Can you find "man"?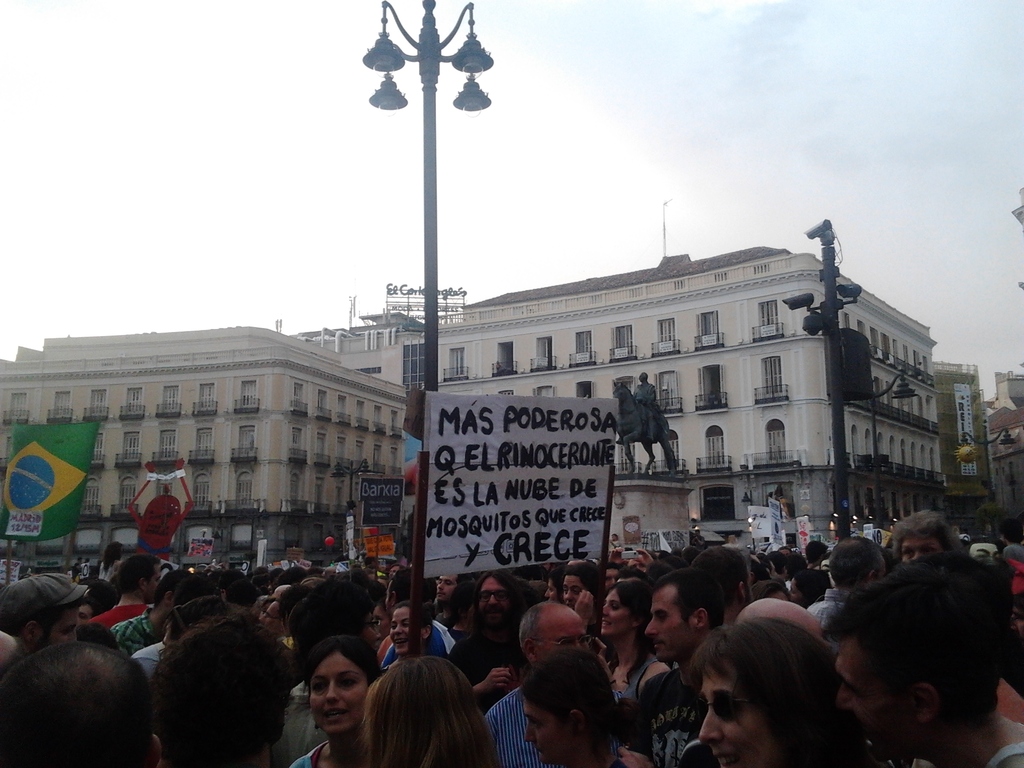
Yes, bounding box: box=[449, 570, 536, 710].
